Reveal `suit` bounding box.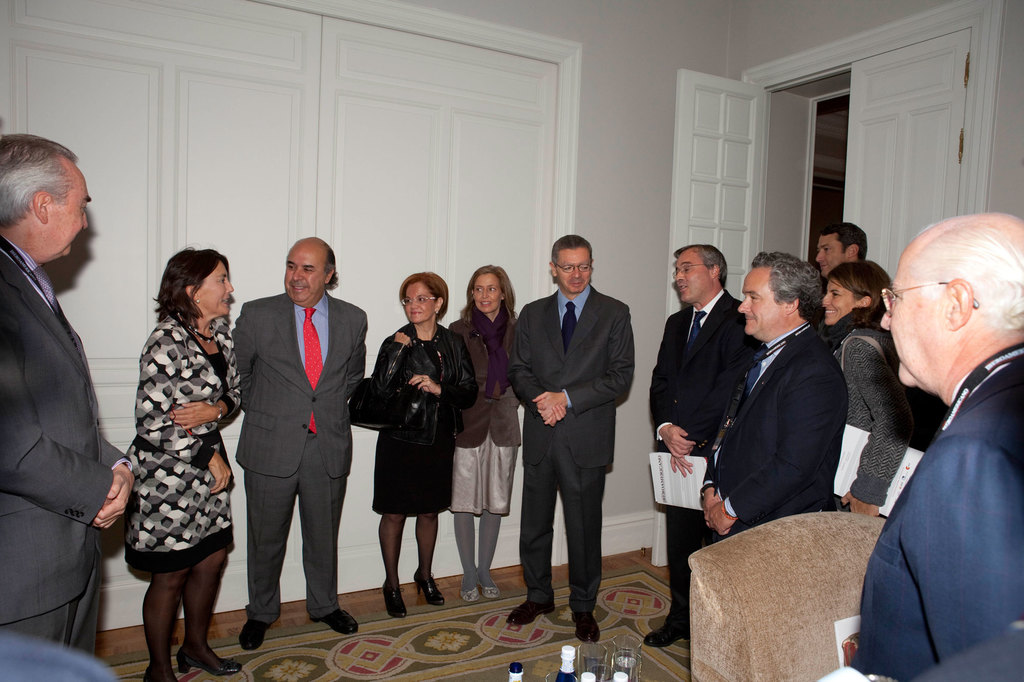
Revealed: <region>233, 292, 364, 622</region>.
